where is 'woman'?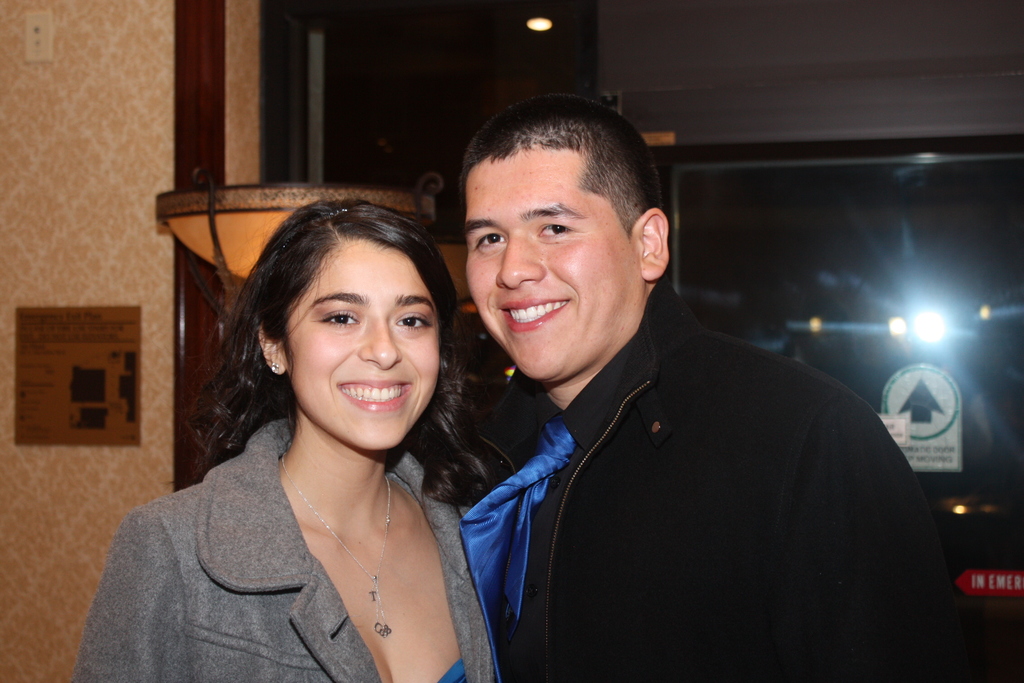
{"left": 66, "top": 195, "right": 495, "bottom": 682}.
